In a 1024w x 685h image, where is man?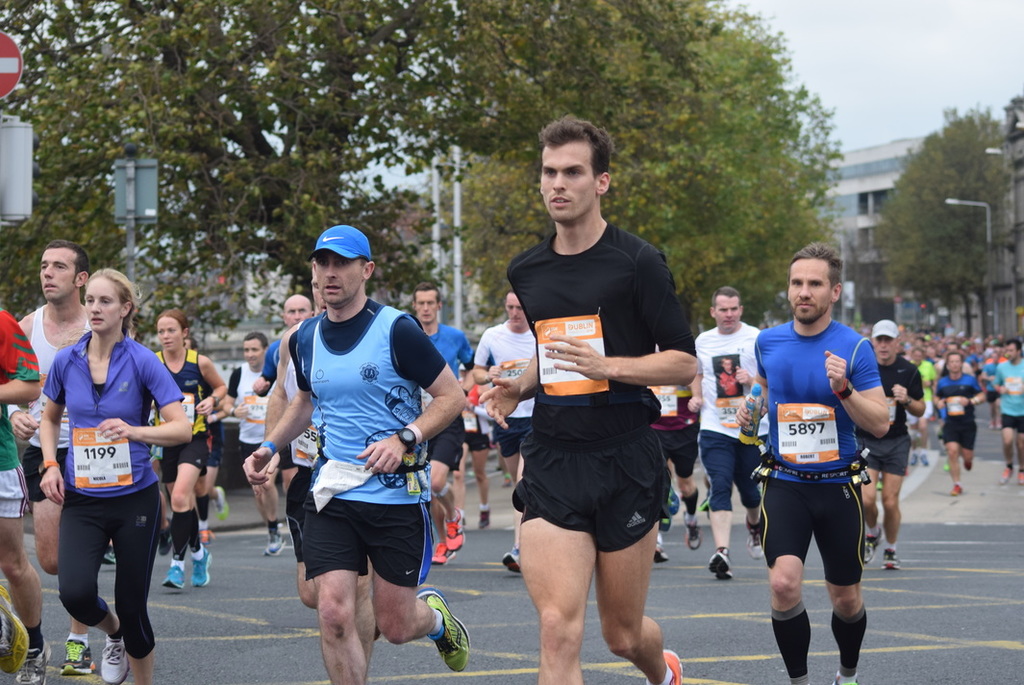
{"left": 466, "top": 287, "right": 535, "bottom": 573}.
